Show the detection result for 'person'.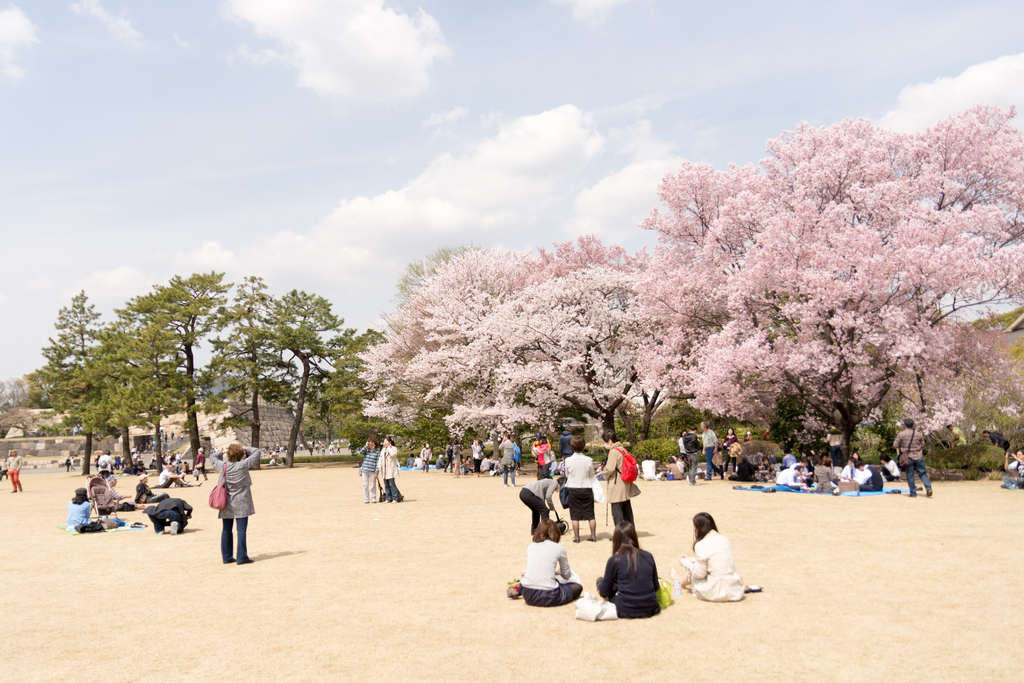
(143, 499, 193, 533).
